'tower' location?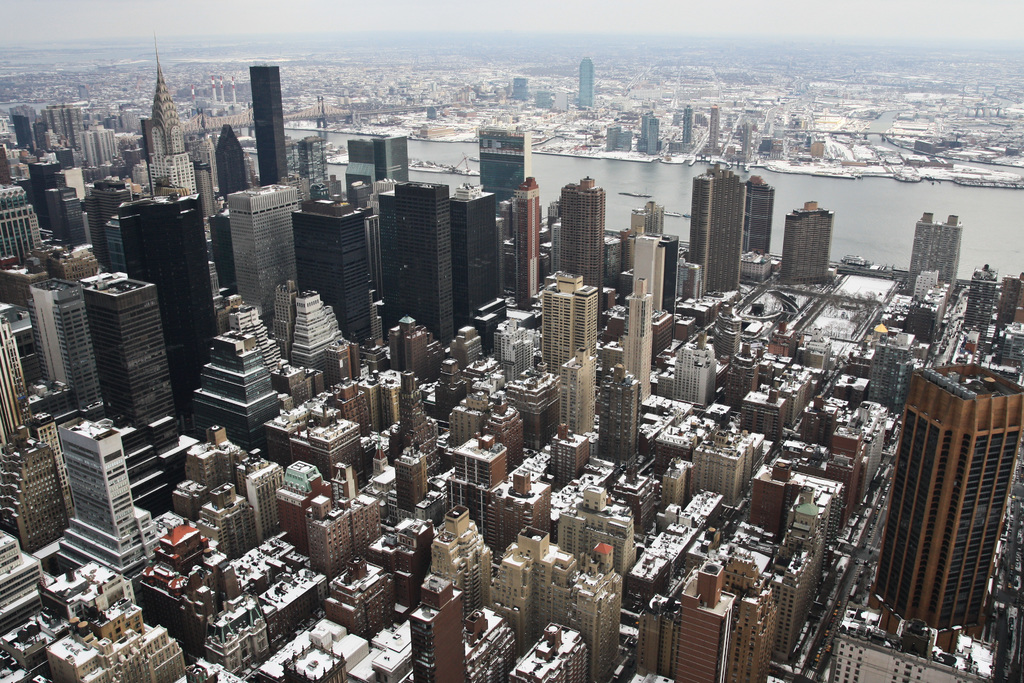
bbox=[540, 286, 595, 373]
